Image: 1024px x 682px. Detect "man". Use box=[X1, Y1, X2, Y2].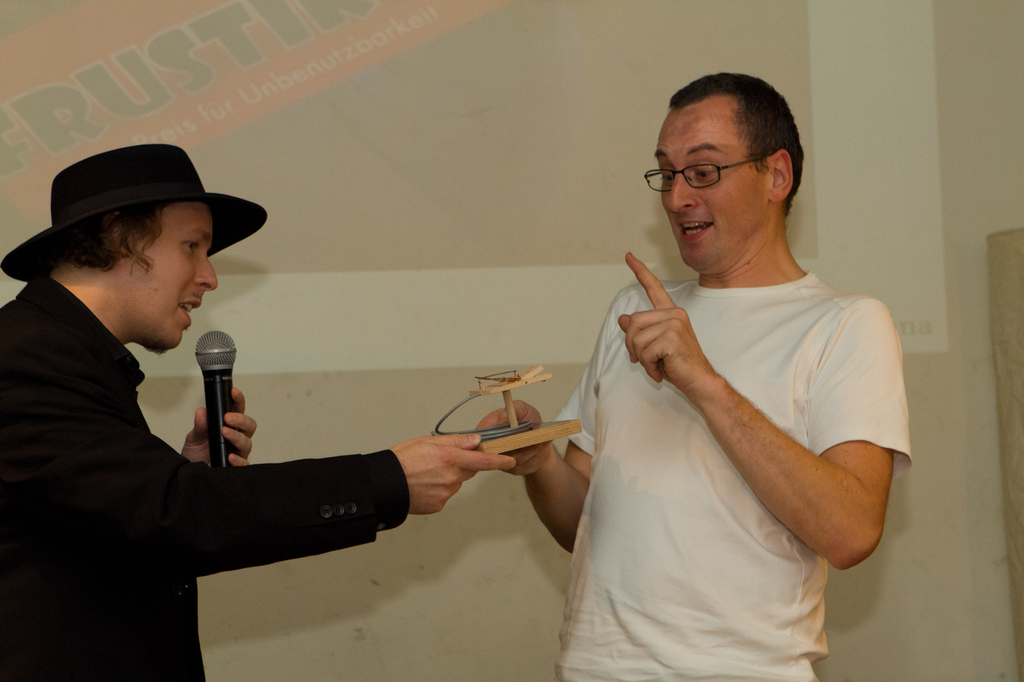
box=[0, 145, 516, 681].
